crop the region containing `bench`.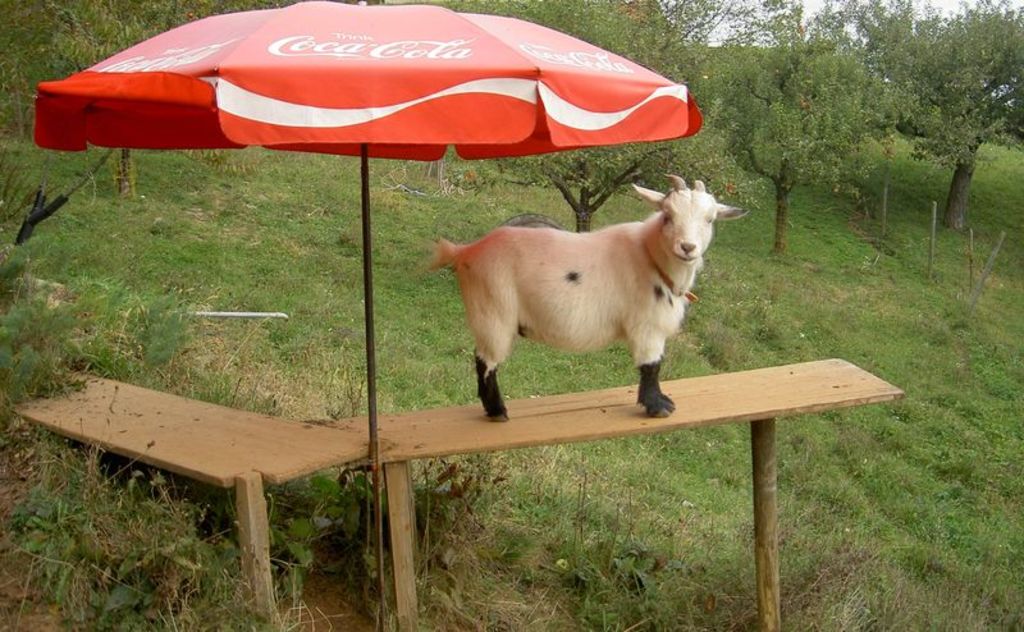
Crop region: (left=328, top=356, right=909, bottom=631).
